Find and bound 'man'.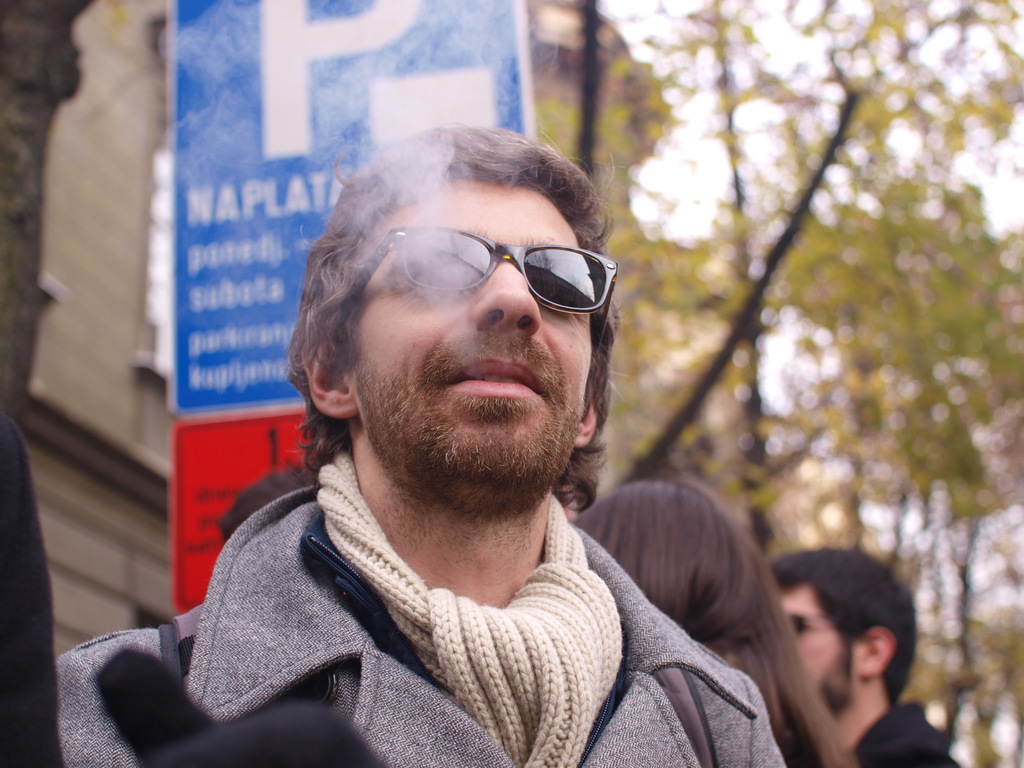
Bound: bbox=[88, 108, 857, 767].
